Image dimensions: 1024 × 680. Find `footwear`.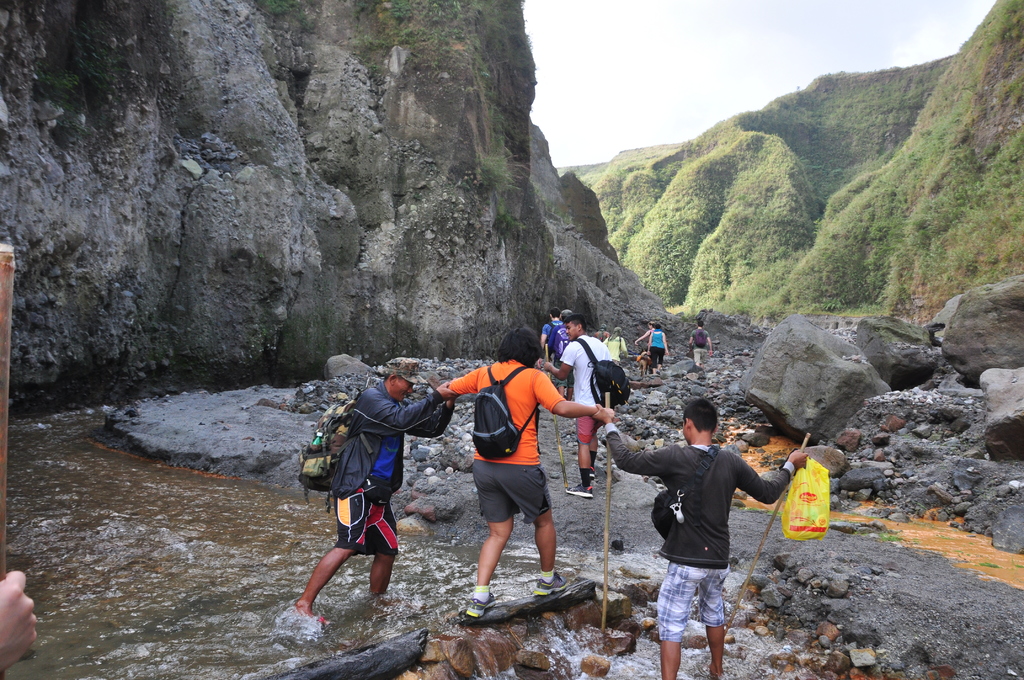
bbox(463, 587, 499, 613).
